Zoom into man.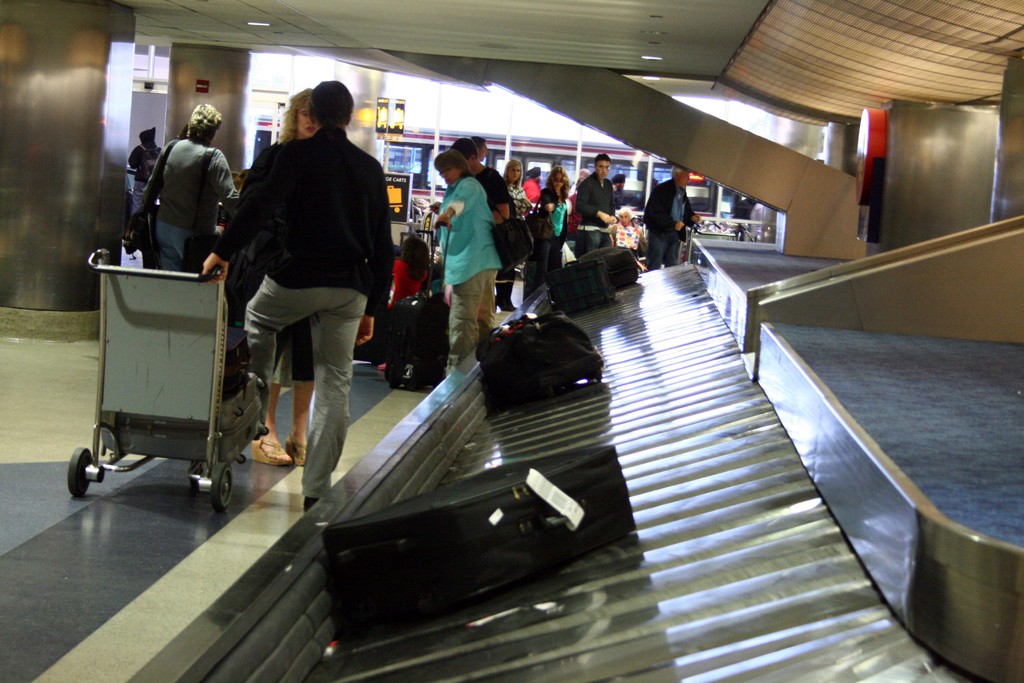
Zoom target: <bbox>568, 167, 591, 193</bbox>.
